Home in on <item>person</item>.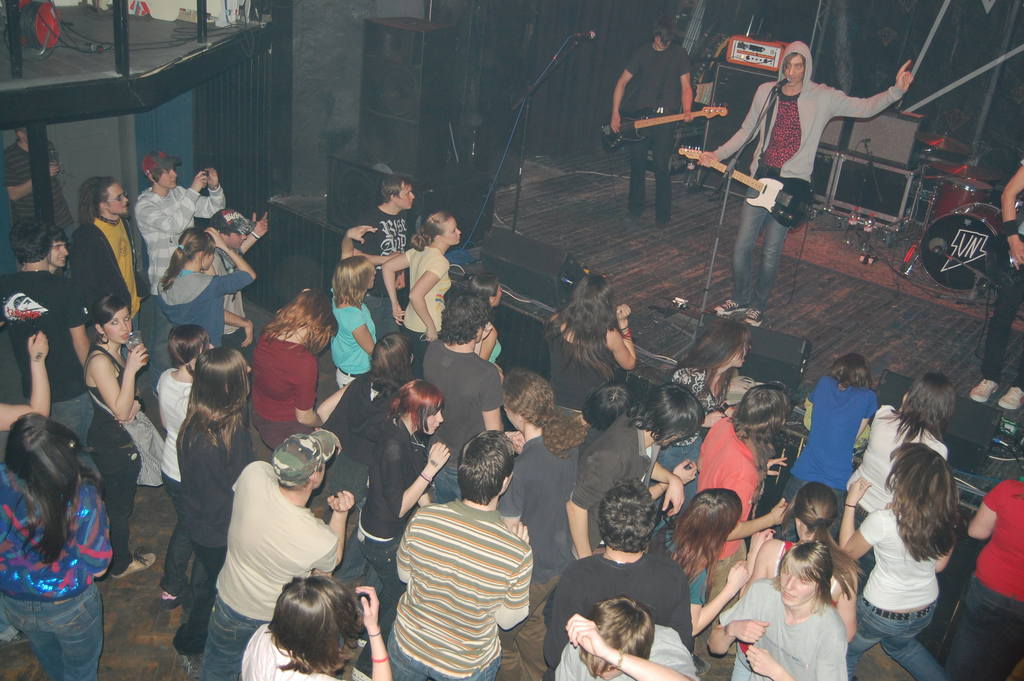
Homed in at Rect(836, 444, 975, 680).
